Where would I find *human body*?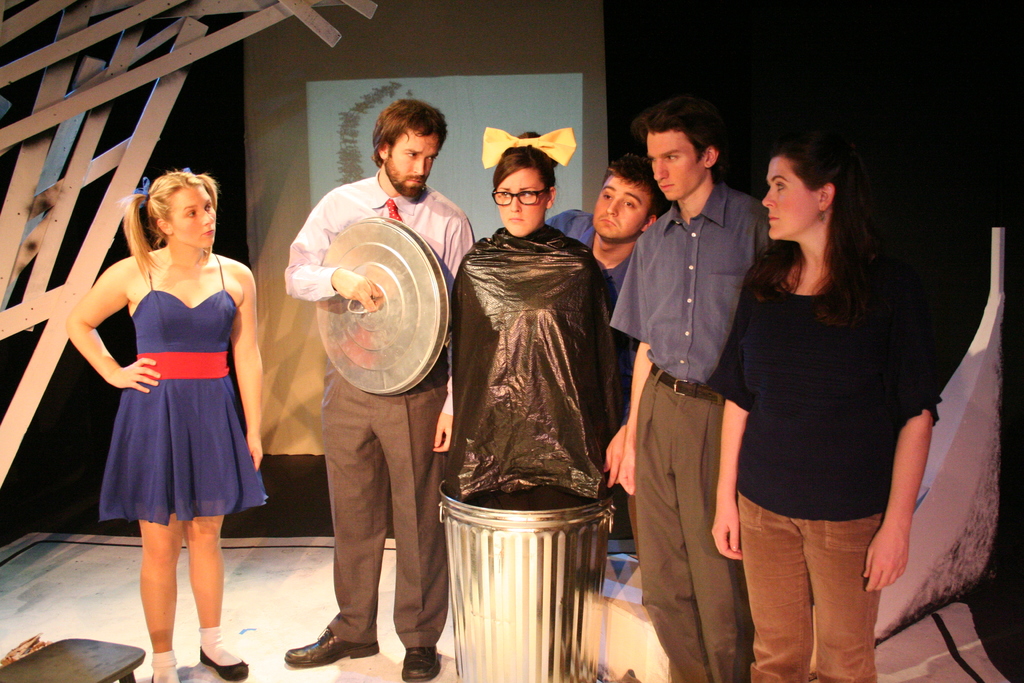
At l=449, t=229, r=616, b=493.
